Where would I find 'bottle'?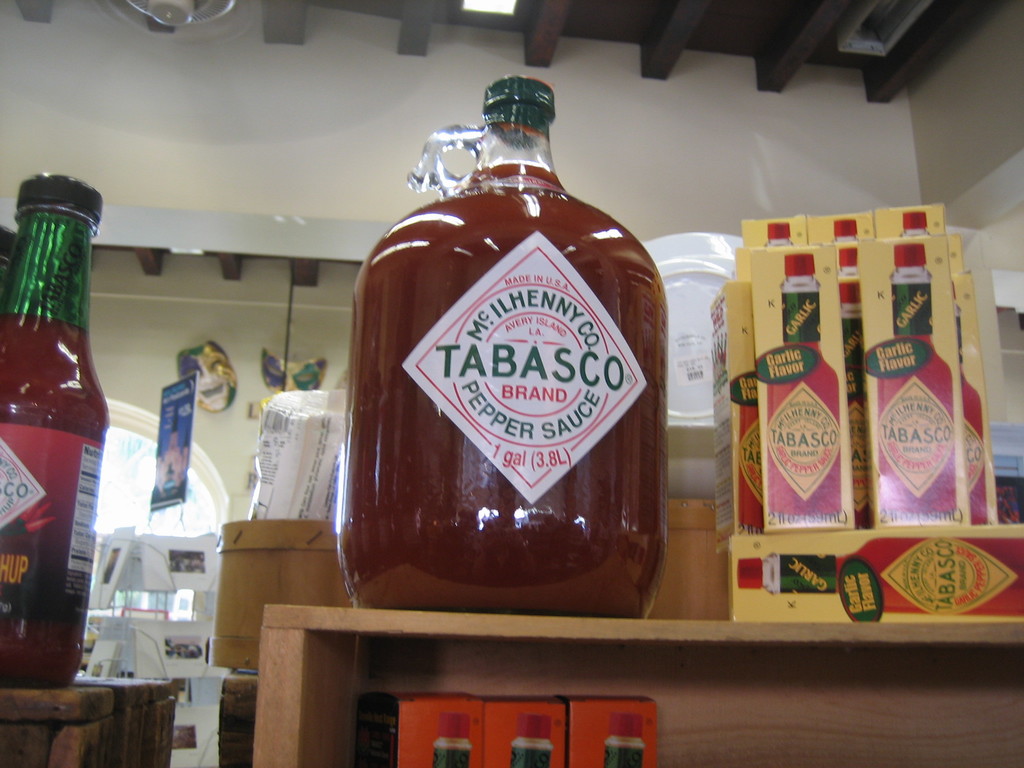
At x1=872, y1=240, x2=957, y2=525.
